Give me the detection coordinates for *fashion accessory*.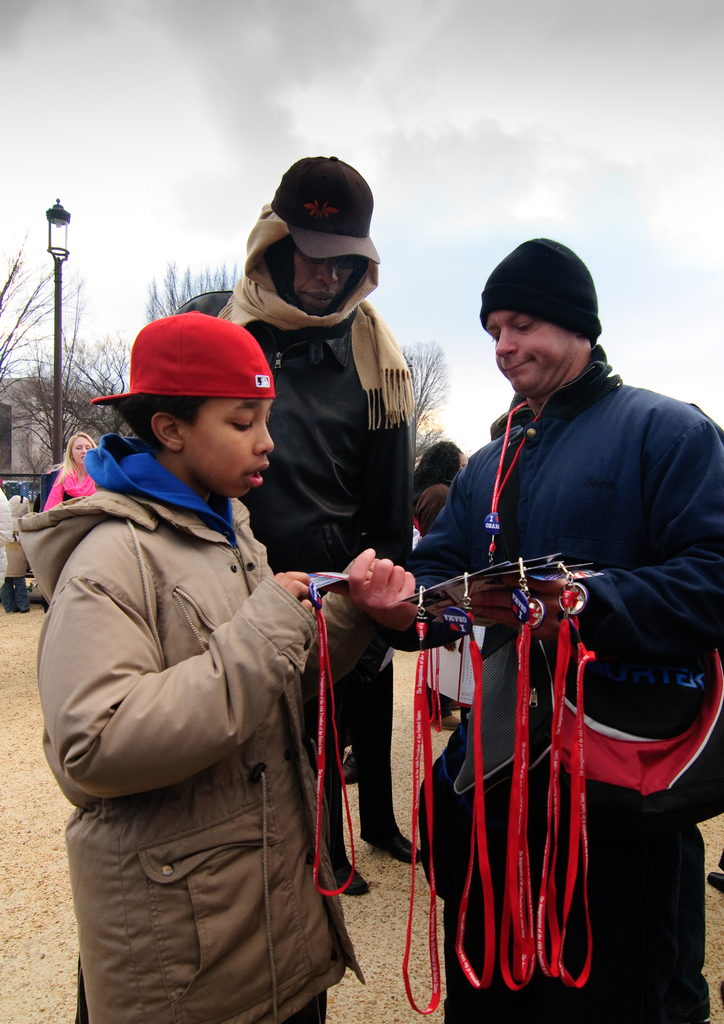
480:237:604:343.
